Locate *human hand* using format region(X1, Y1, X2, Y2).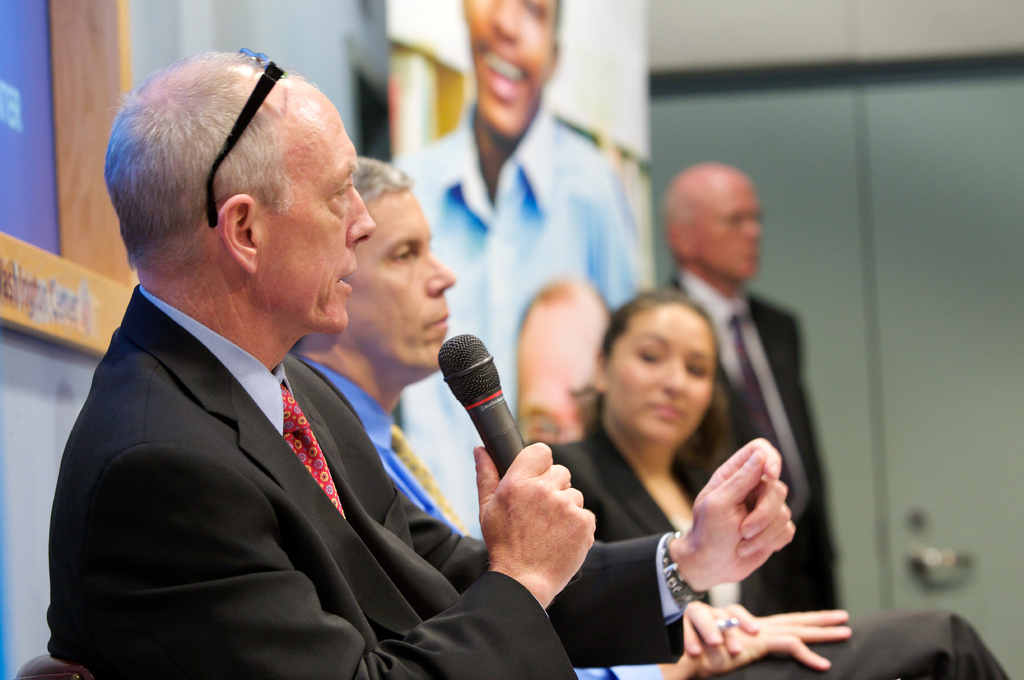
region(694, 608, 854, 674).
